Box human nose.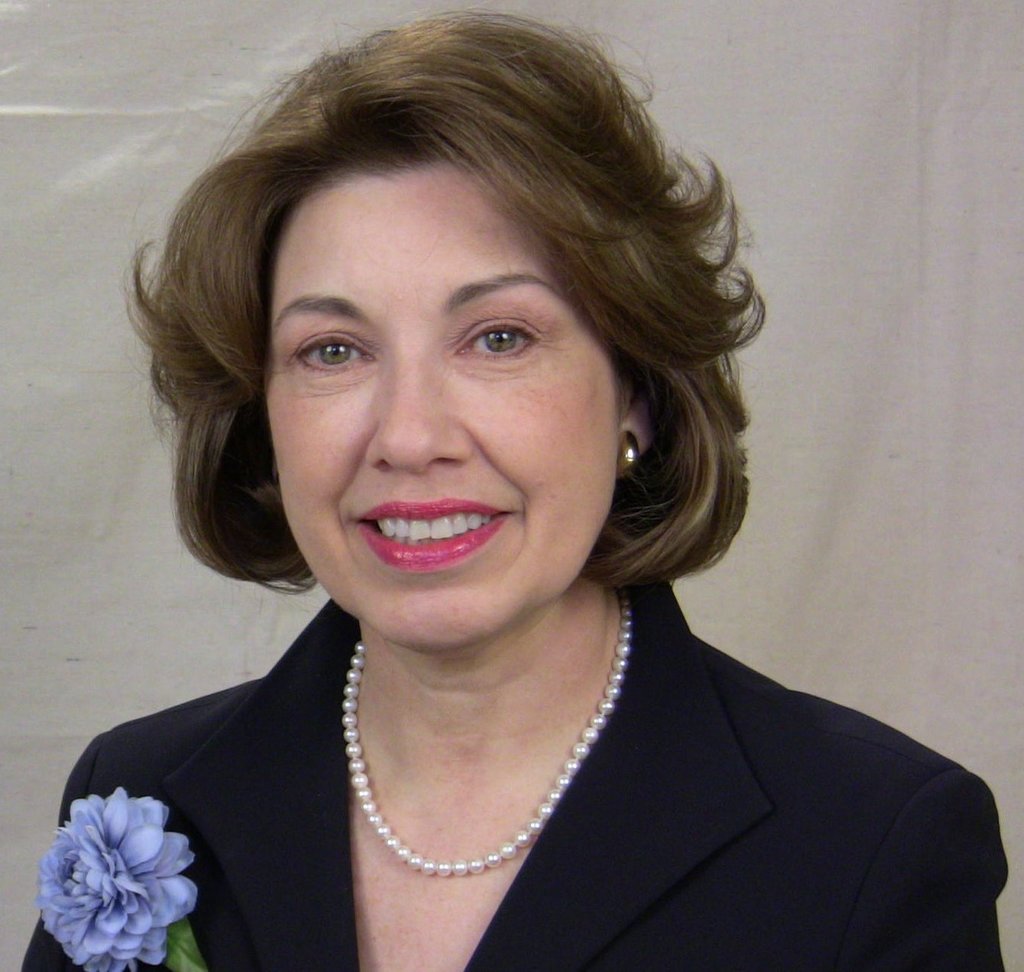
363 350 466 481.
